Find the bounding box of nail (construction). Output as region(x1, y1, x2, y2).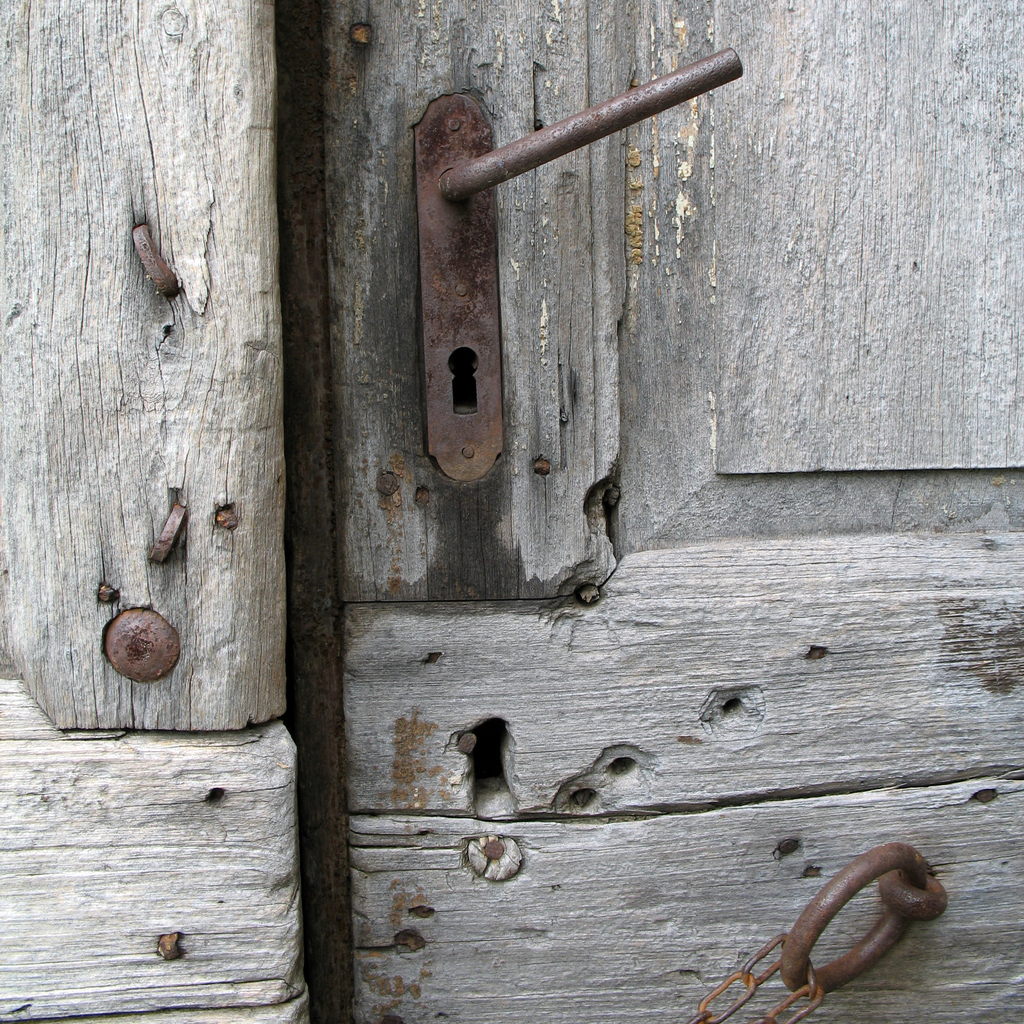
region(416, 492, 428, 502).
